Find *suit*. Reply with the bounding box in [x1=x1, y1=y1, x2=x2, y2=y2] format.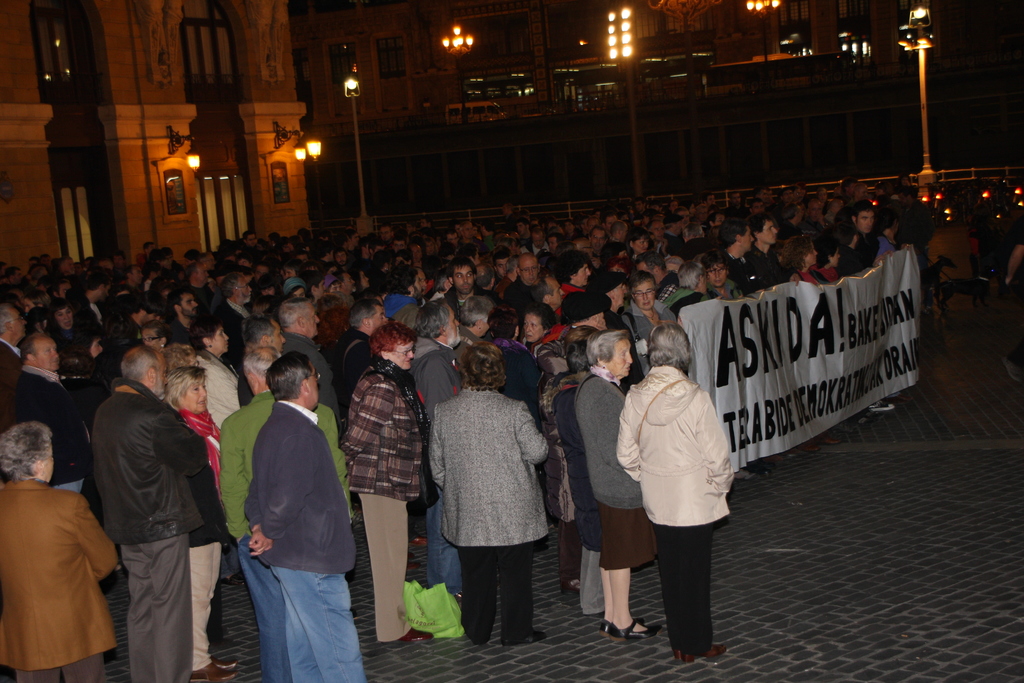
[x1=0, y1=479, x2=120, y2=682].
